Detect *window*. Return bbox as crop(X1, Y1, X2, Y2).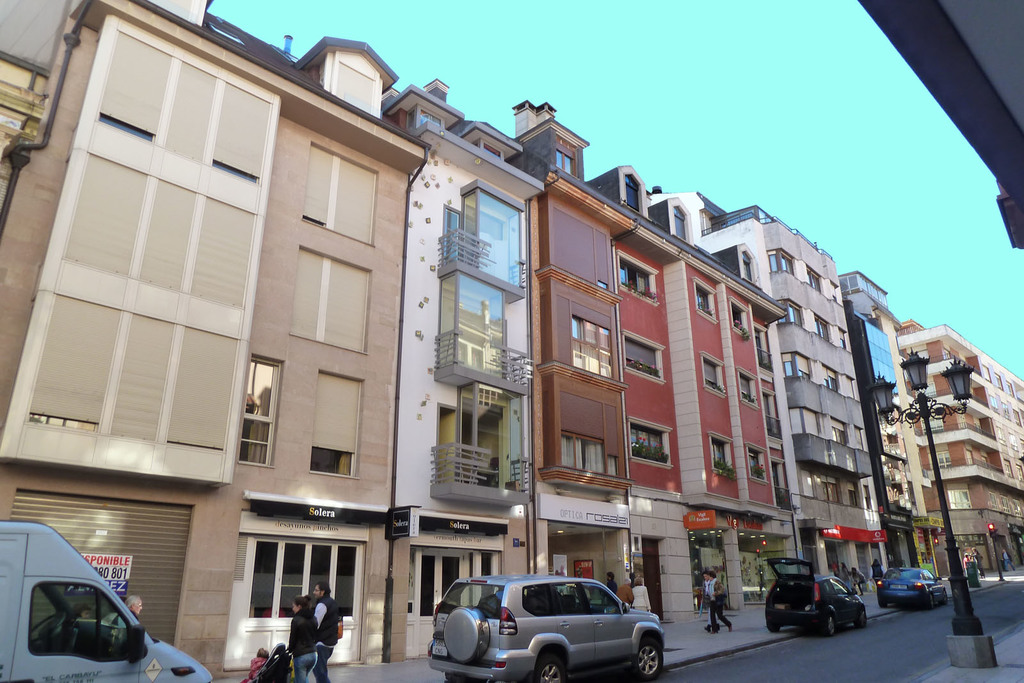
crop(311, 367, 364, 485).
